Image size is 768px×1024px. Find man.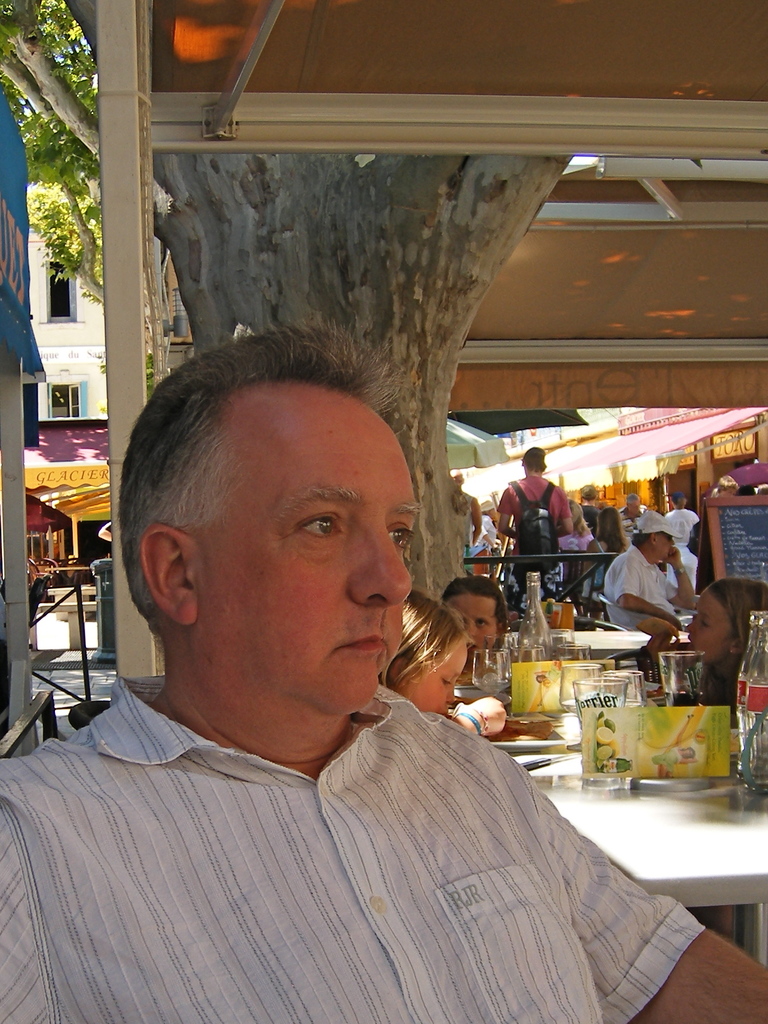
492,449,576,602.
